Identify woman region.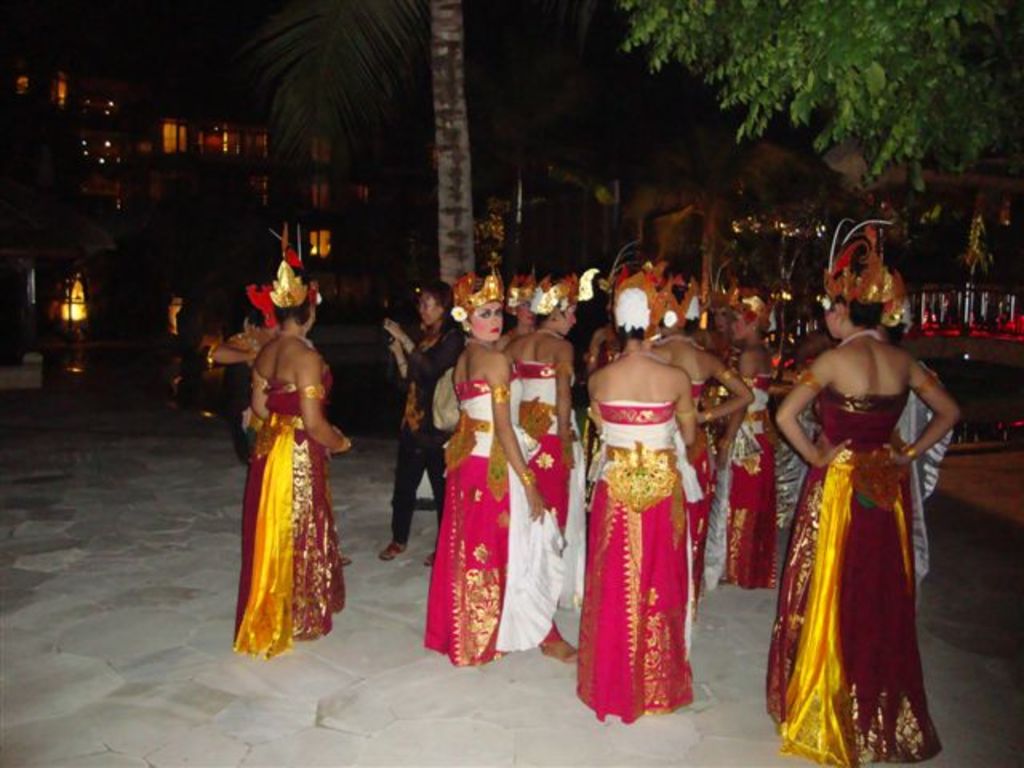
Region: [576,278,699,726].
